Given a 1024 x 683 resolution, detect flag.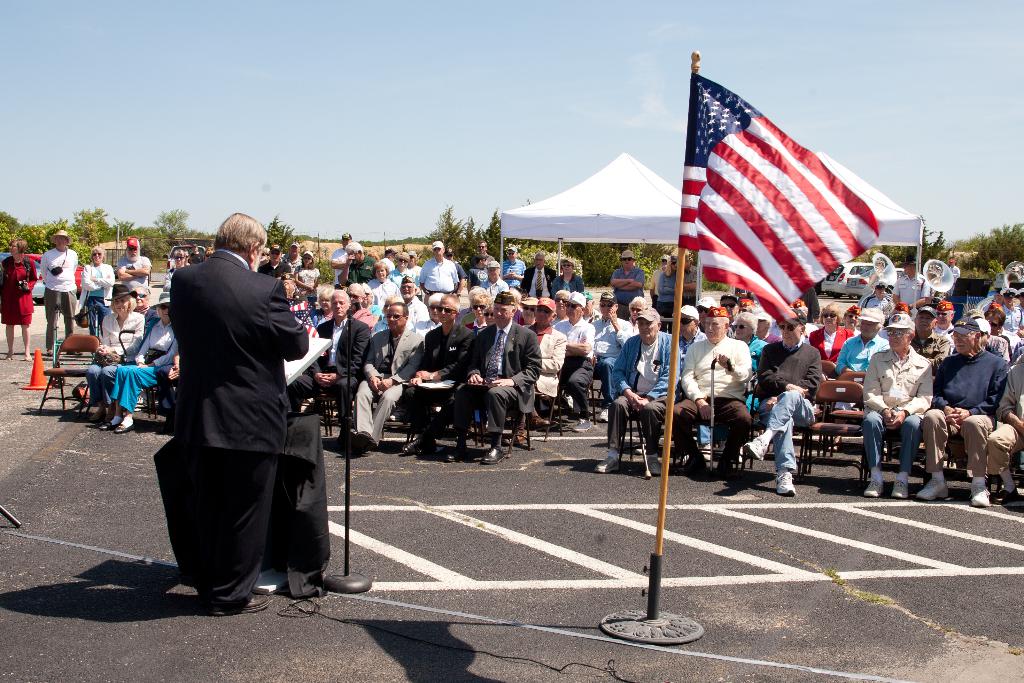
{"left": 677, "top": 64, "right": 913, "bottom": 310}.
